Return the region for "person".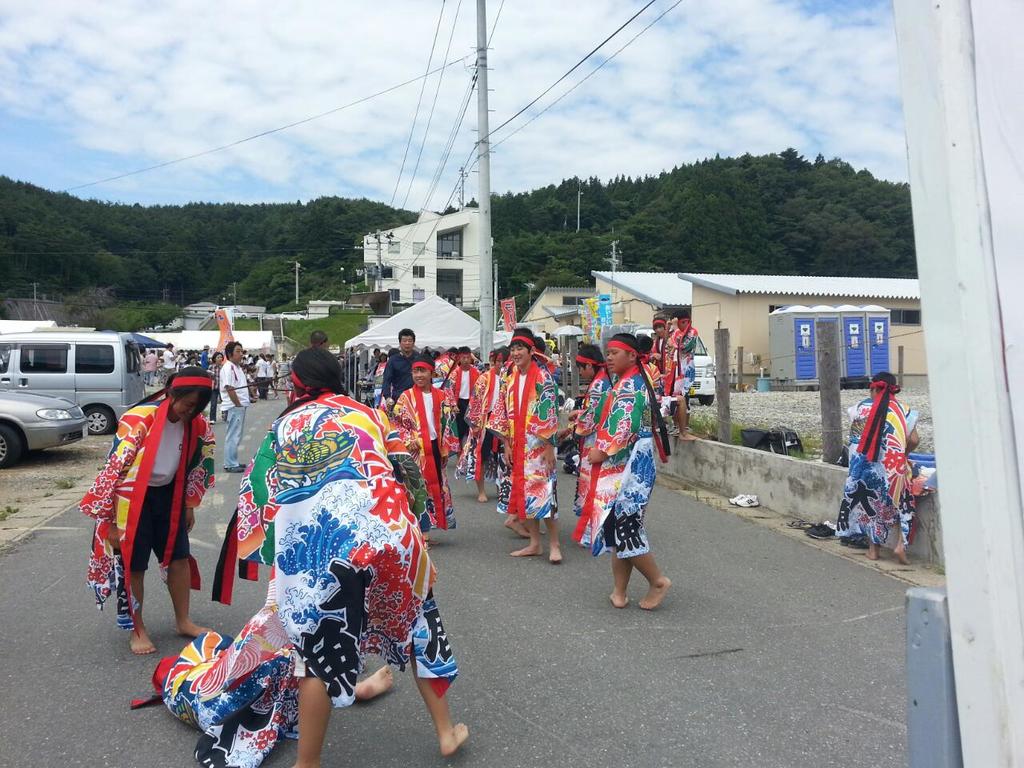
576,330,668,614.
